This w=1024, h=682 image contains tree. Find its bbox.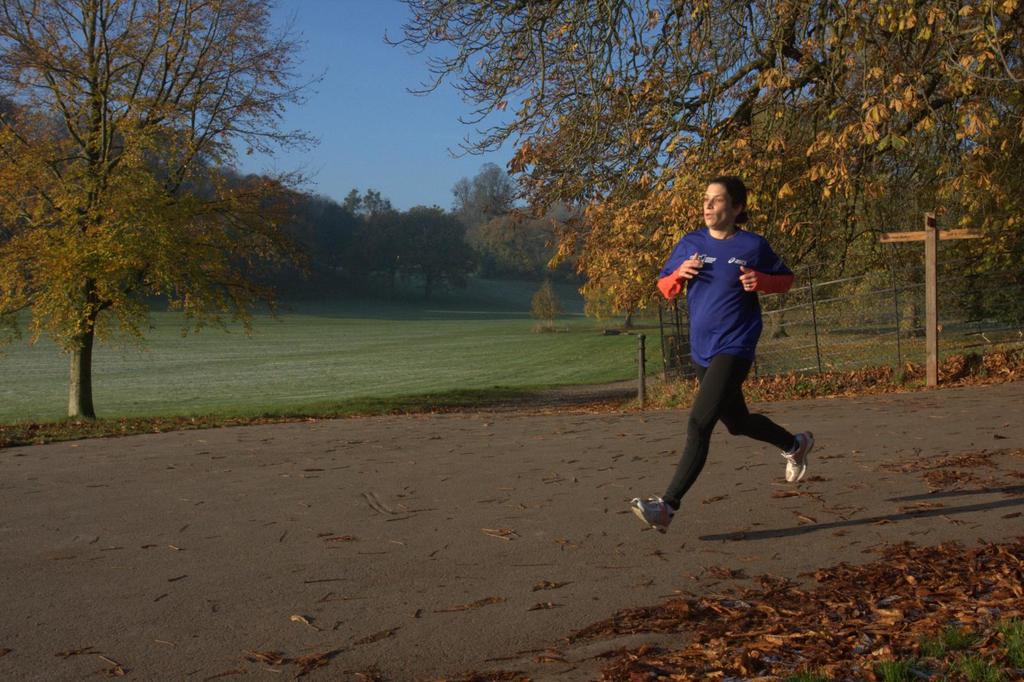
[17,25,309,436].
